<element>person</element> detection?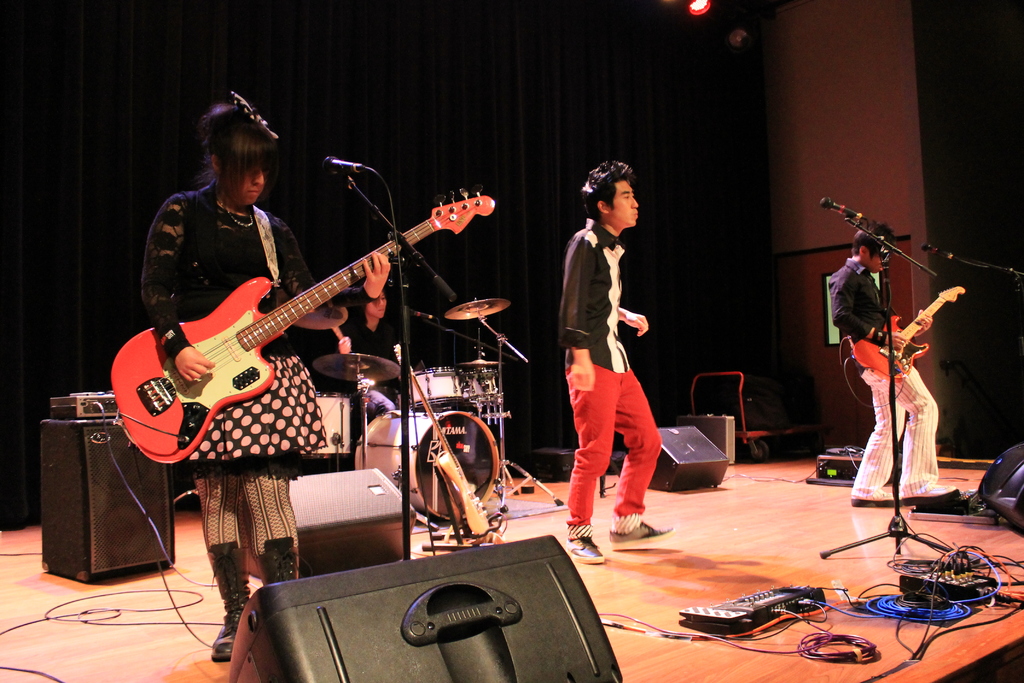
left=846, top=193, right=953, bottom=536
